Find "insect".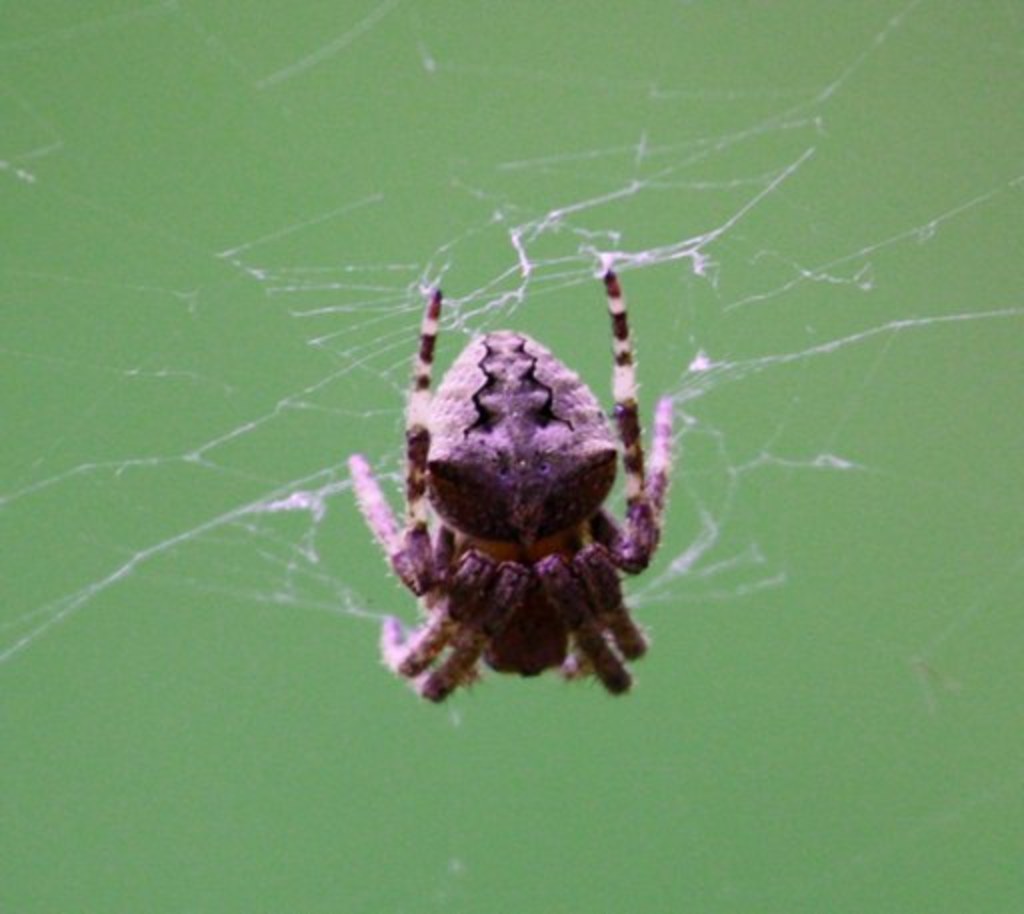
box(344, 252, 670, 706).
